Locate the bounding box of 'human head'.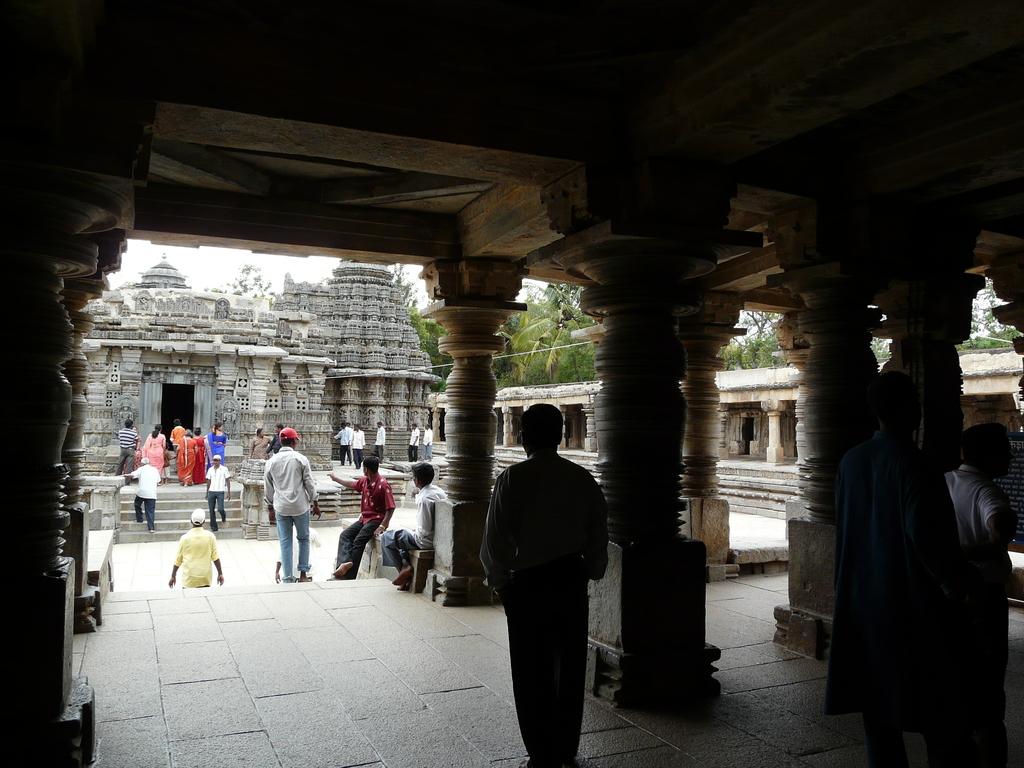
Bounding box: BBox(155, 422, 164, 430).
